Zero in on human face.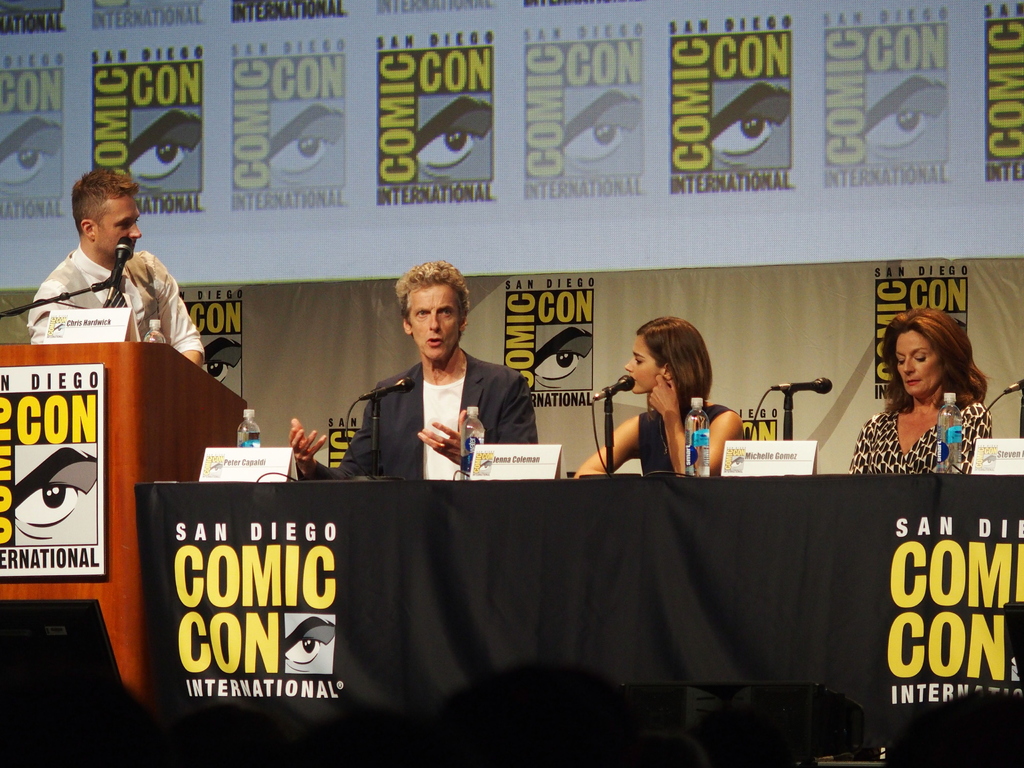
Zeroed in: select_region(623, 329, 663, 393).
